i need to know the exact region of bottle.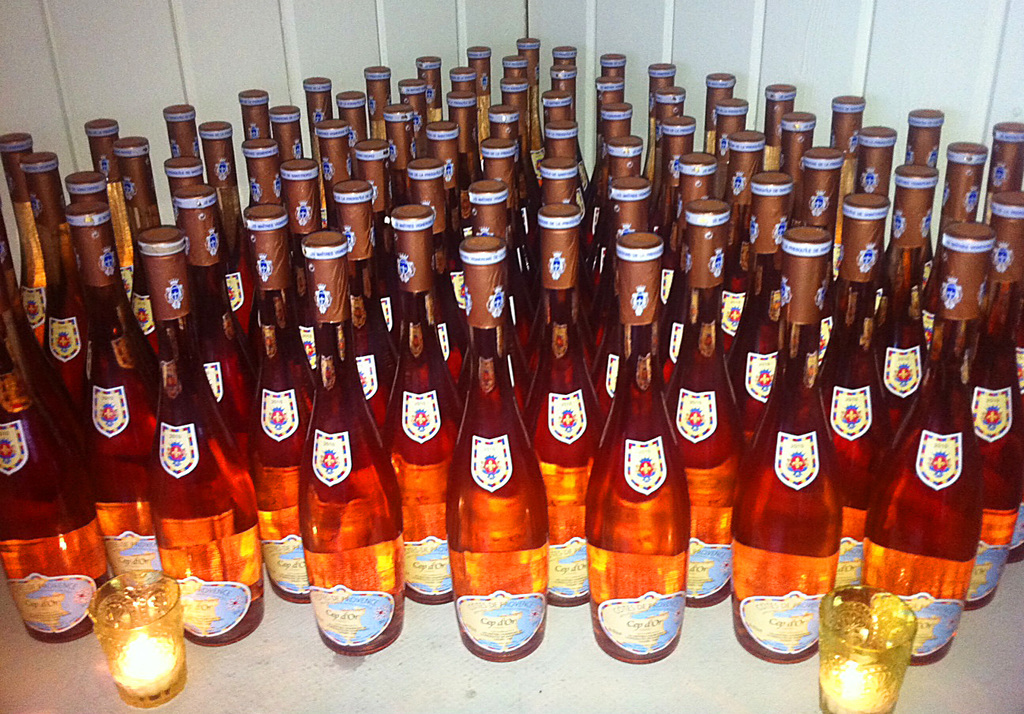
Region: region(814, 200, 890, 599).
